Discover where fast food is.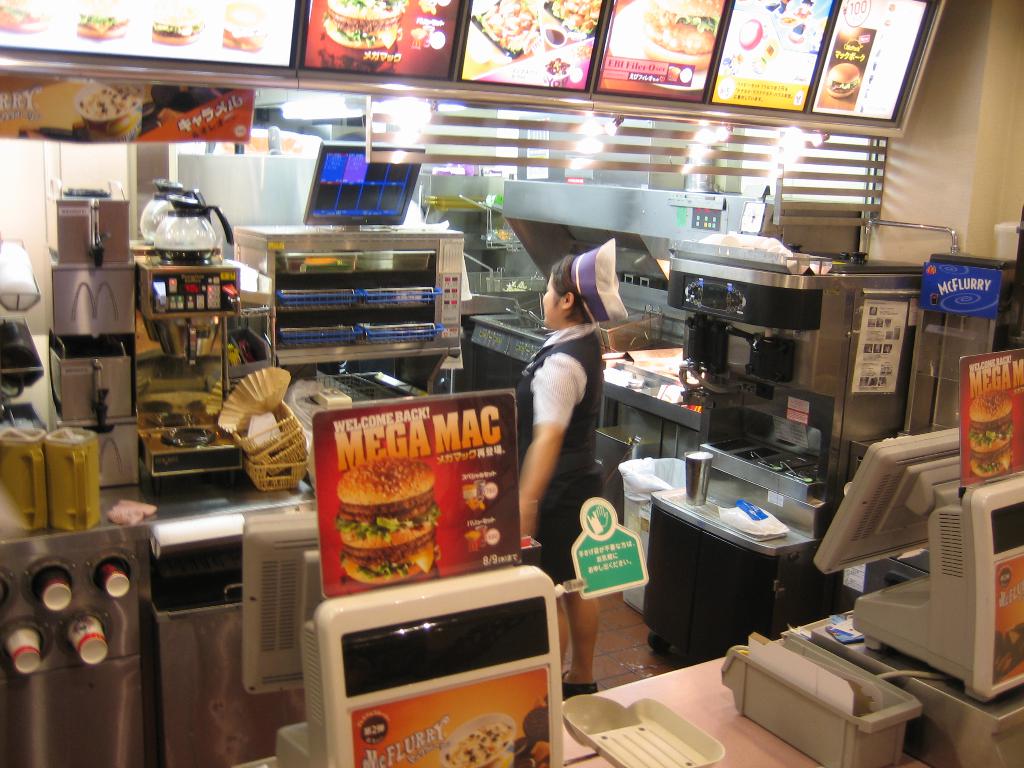
Discovered at l=79, t=10, r=131, b=40.
